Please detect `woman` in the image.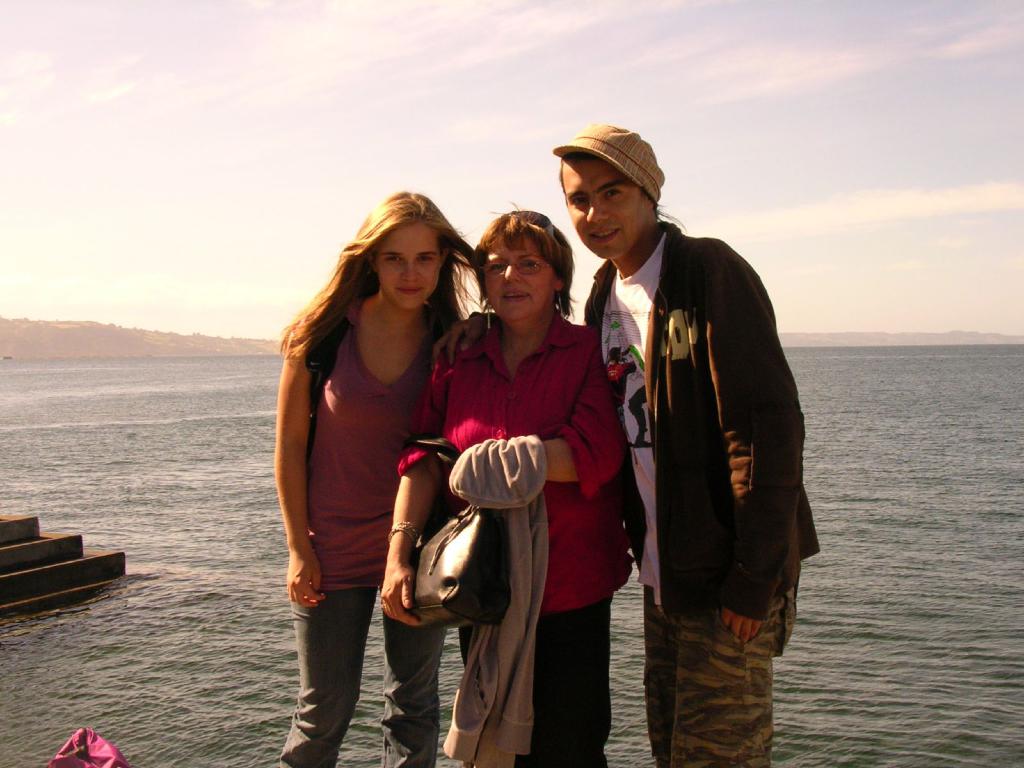
select_region(269, 191, 479, 766).
